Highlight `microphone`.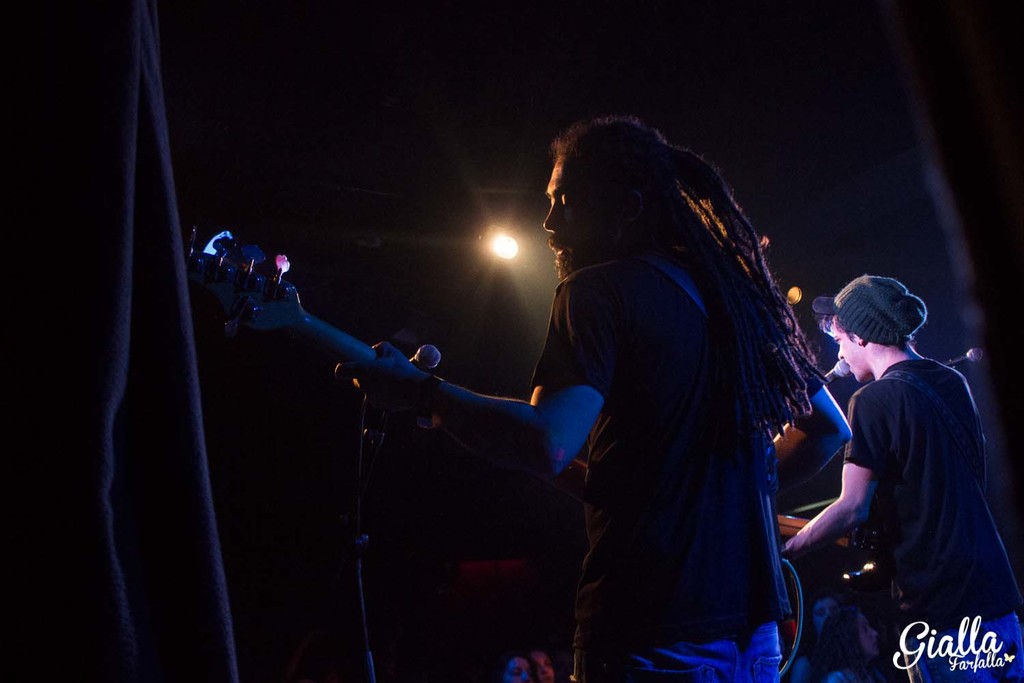
Highlighted region: detection(814, 357, 863, 390).
